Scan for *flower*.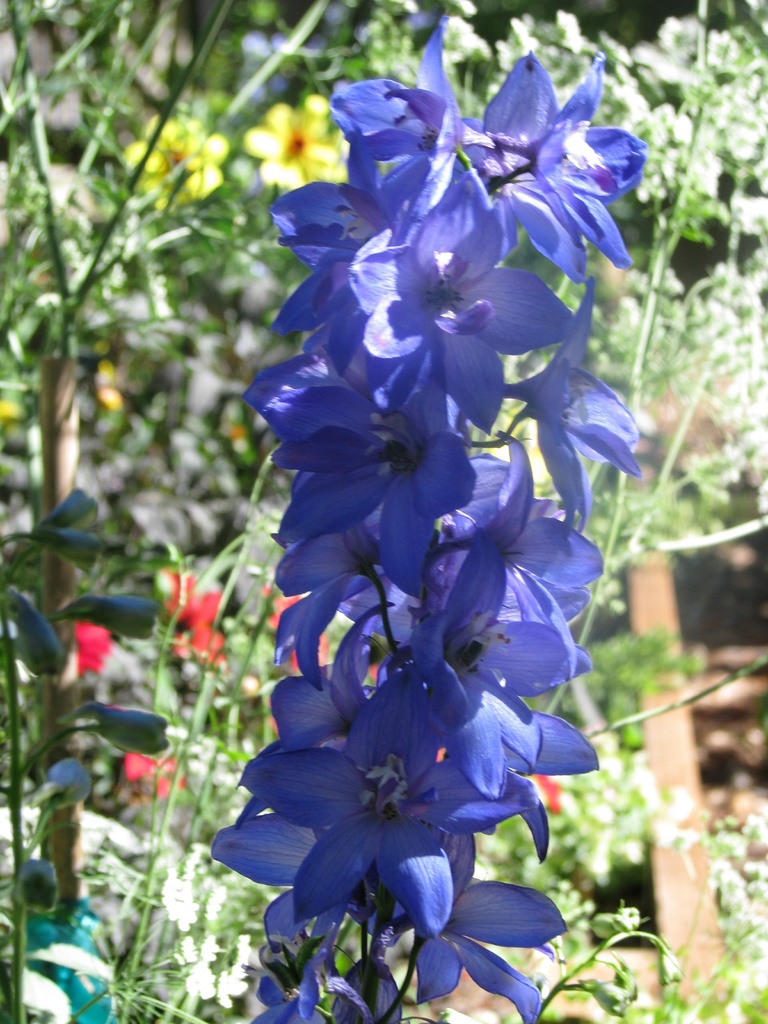
Scan result: <bbox>72, 620, 114, 672</bbox>.
